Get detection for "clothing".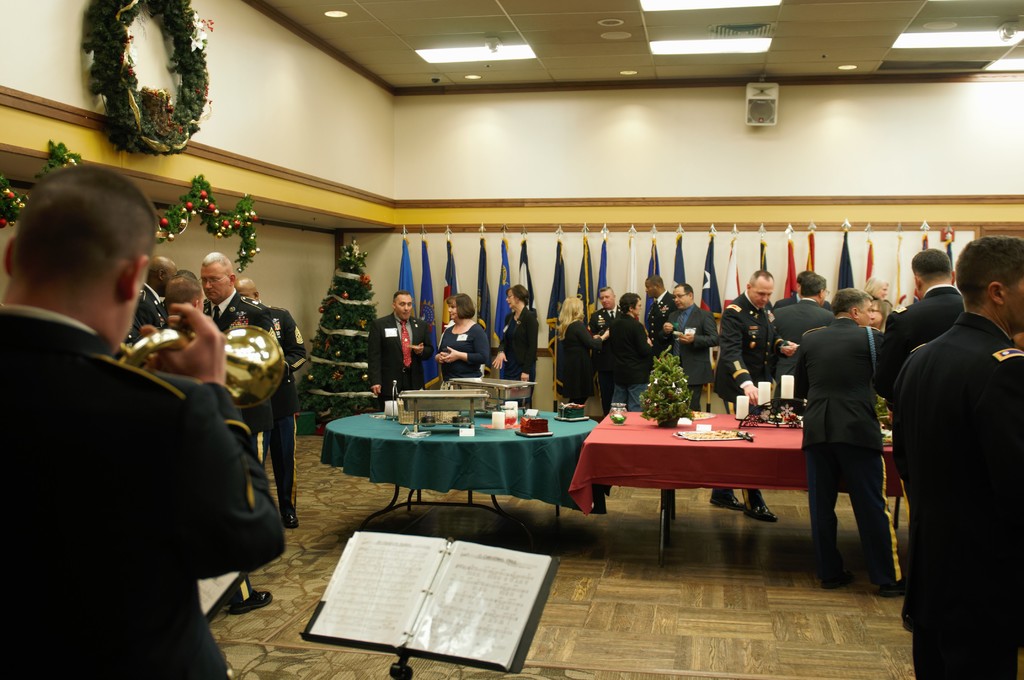
Detection: pyautogui.locateOnScreen(614, 313, 649, 410).
